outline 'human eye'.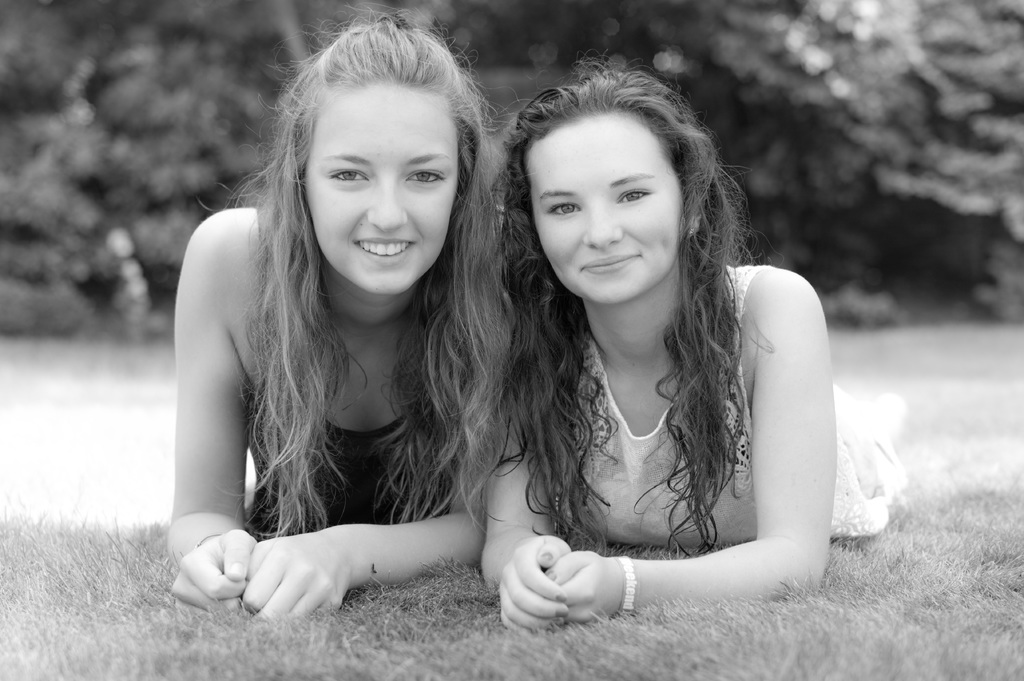
Outline: x1=409, y1=170, x2=444, y2=188.
